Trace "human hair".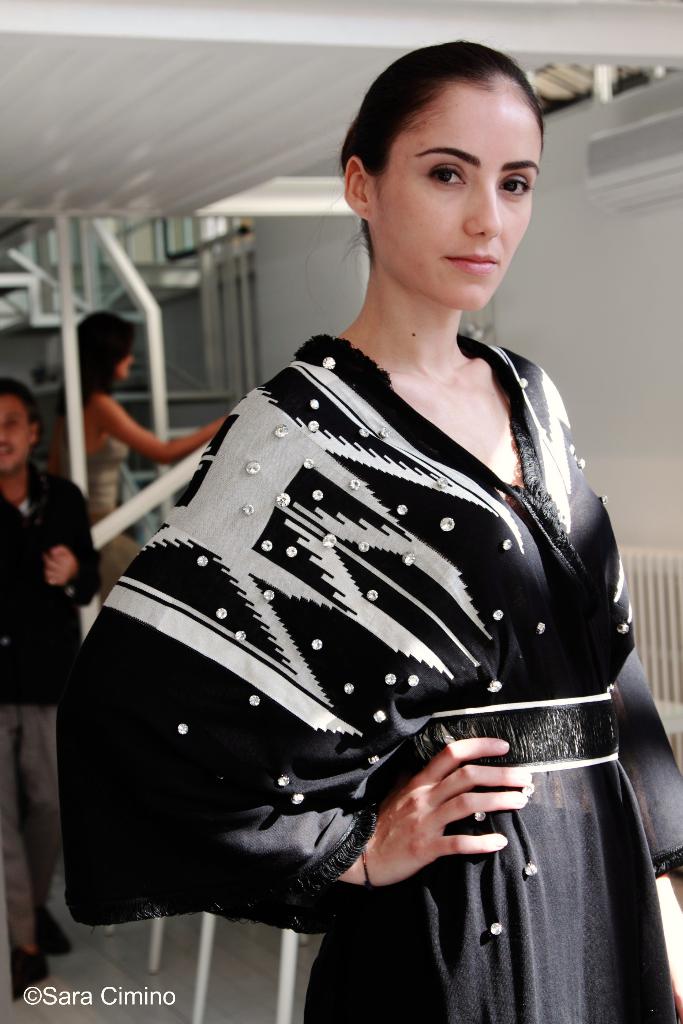
Traced to left=356, top=38, right=546, bottom=217.
